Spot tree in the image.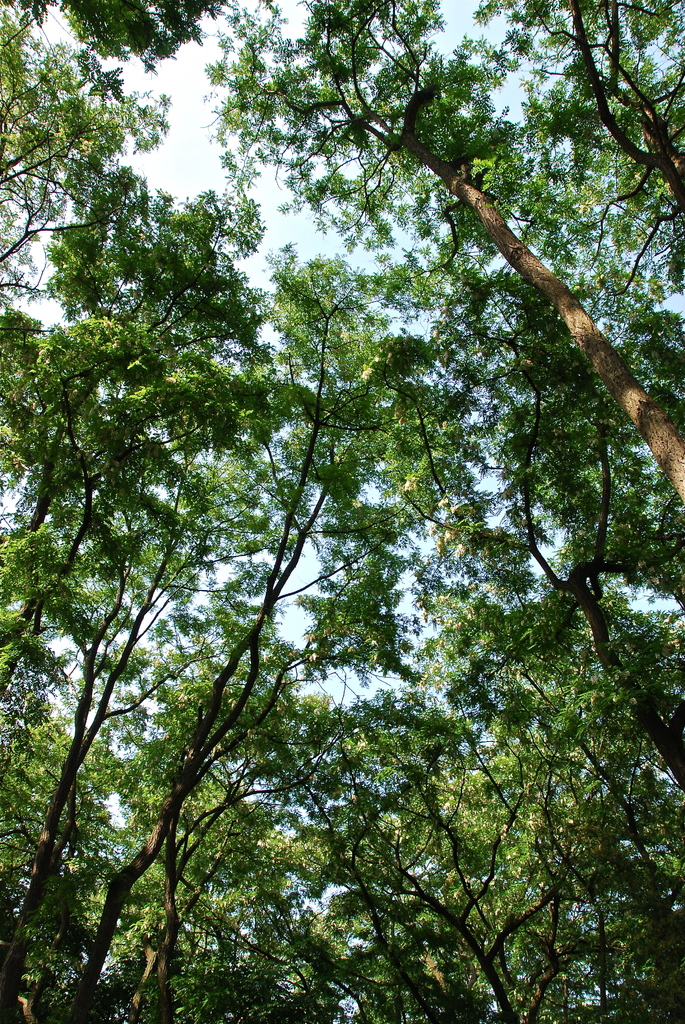
tree found at Rect(0, 0, 684, 1019).
